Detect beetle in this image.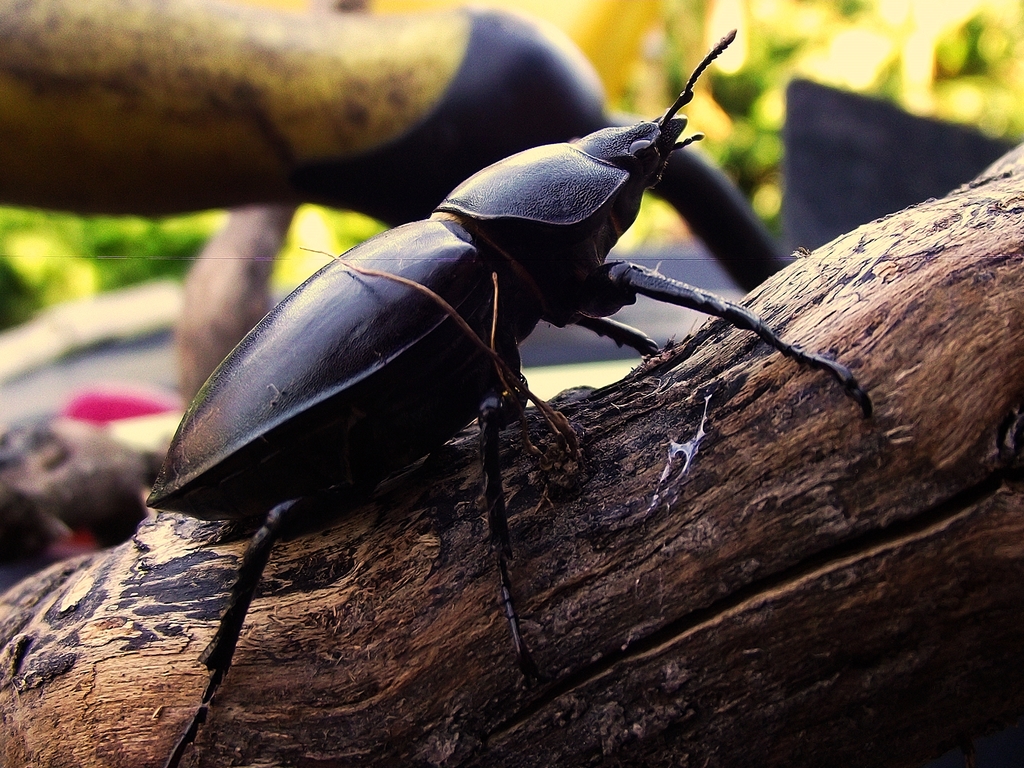
Detection: pyautogui.locateOnScreen(92, 41, 884, 696).
